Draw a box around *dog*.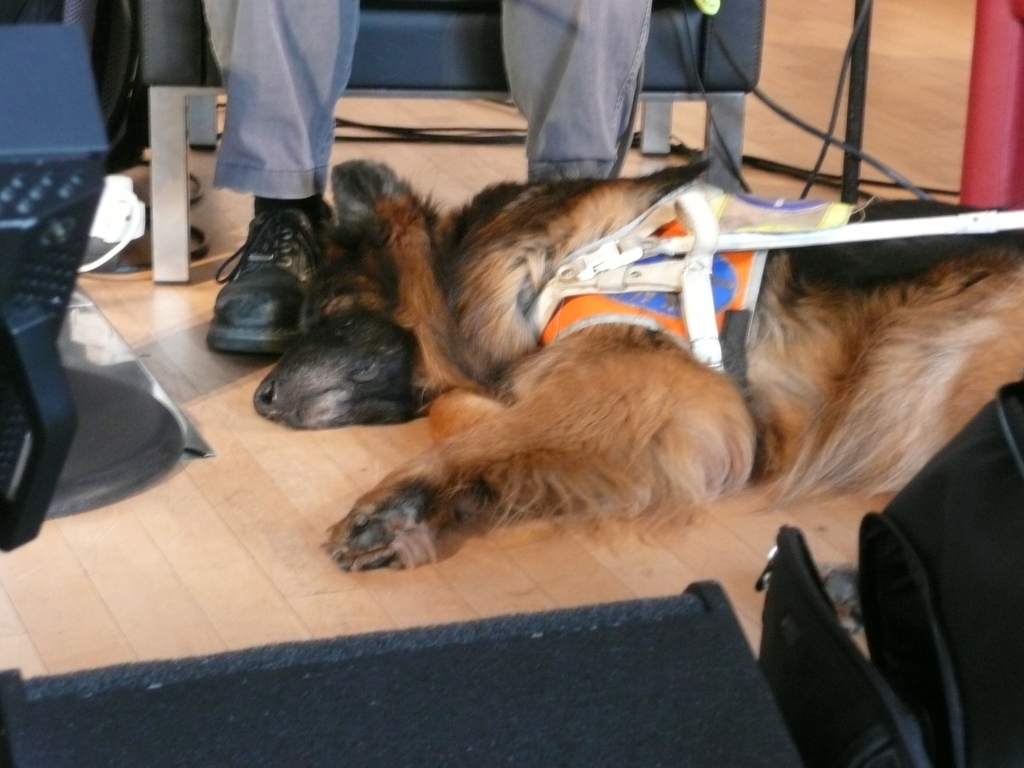
left=251, top=159, right=1023, bottom=574.
